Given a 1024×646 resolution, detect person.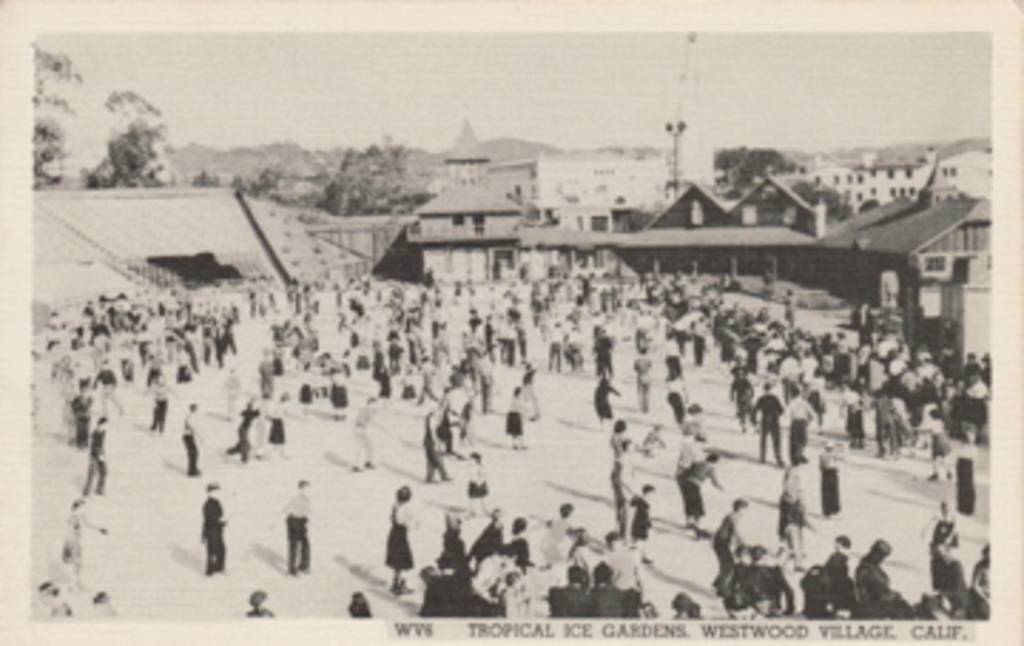
detection(814, 447, 842, 526).
